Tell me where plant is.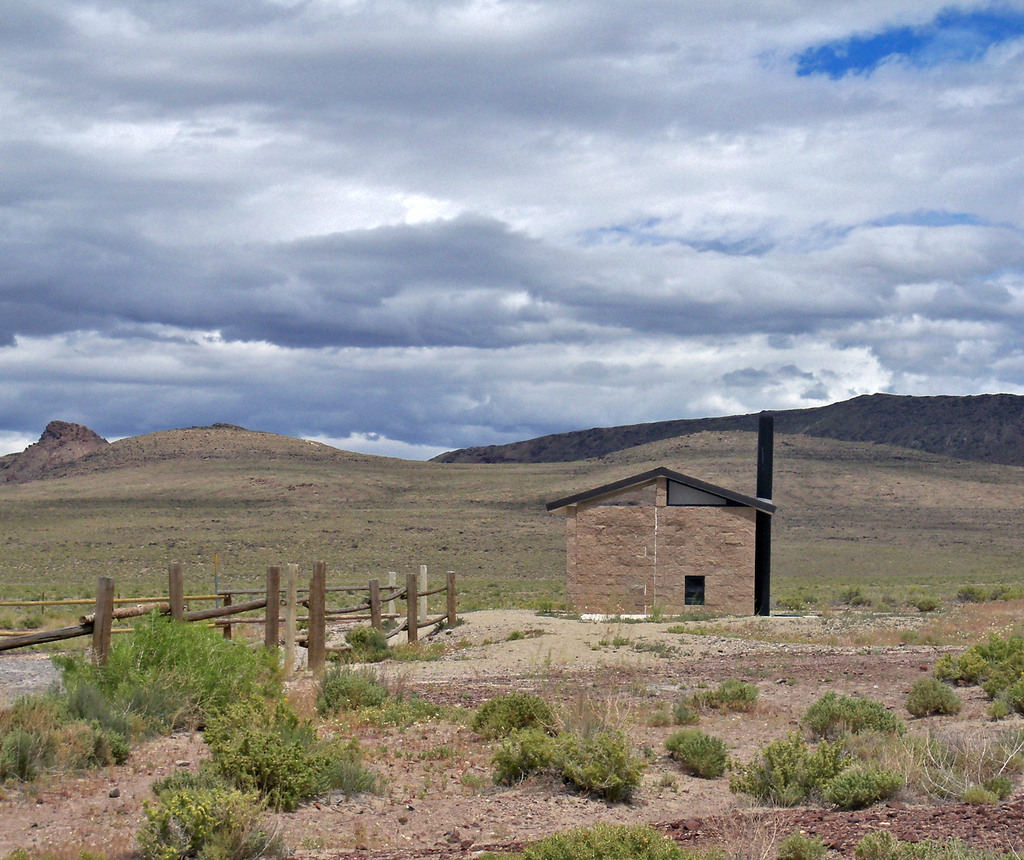
plant is at bbox=(335, 622, 386, 668).
